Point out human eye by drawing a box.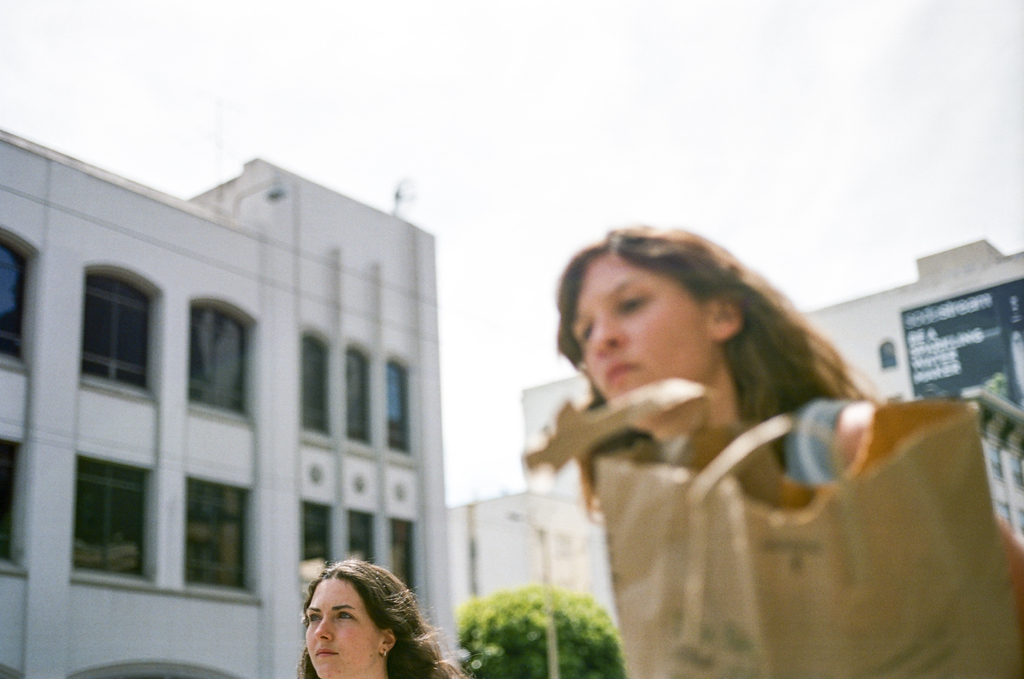
<bbox>310, 612, 323, 625</bbox>.
